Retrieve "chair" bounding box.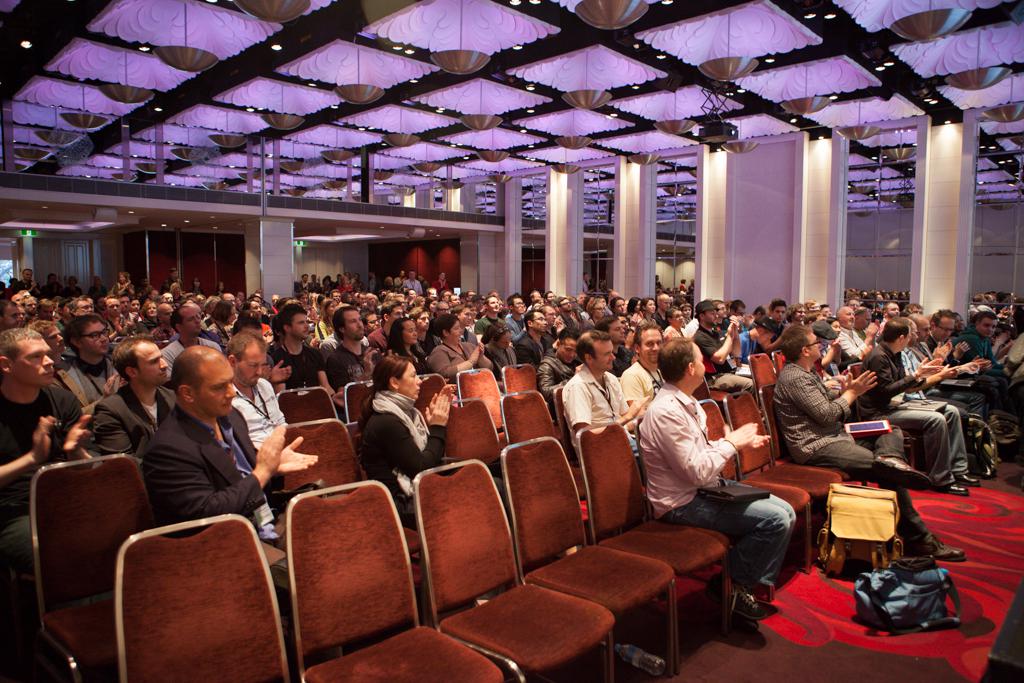
Bounding box: crop(634, 420, 752, 630).
